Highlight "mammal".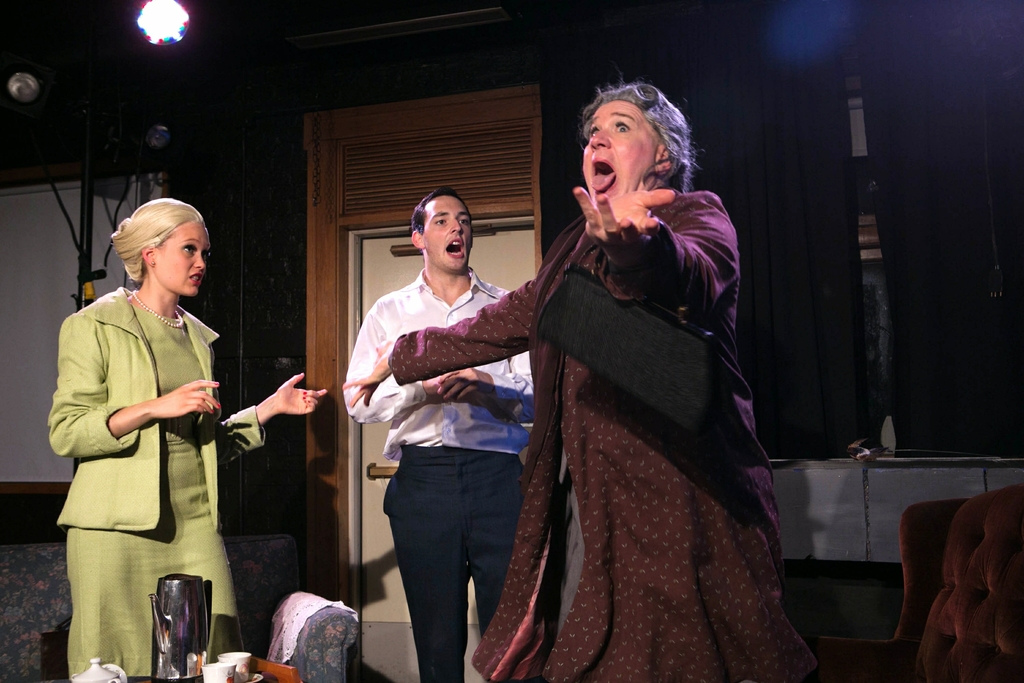
Highlighted region: [337,188,547,682].
